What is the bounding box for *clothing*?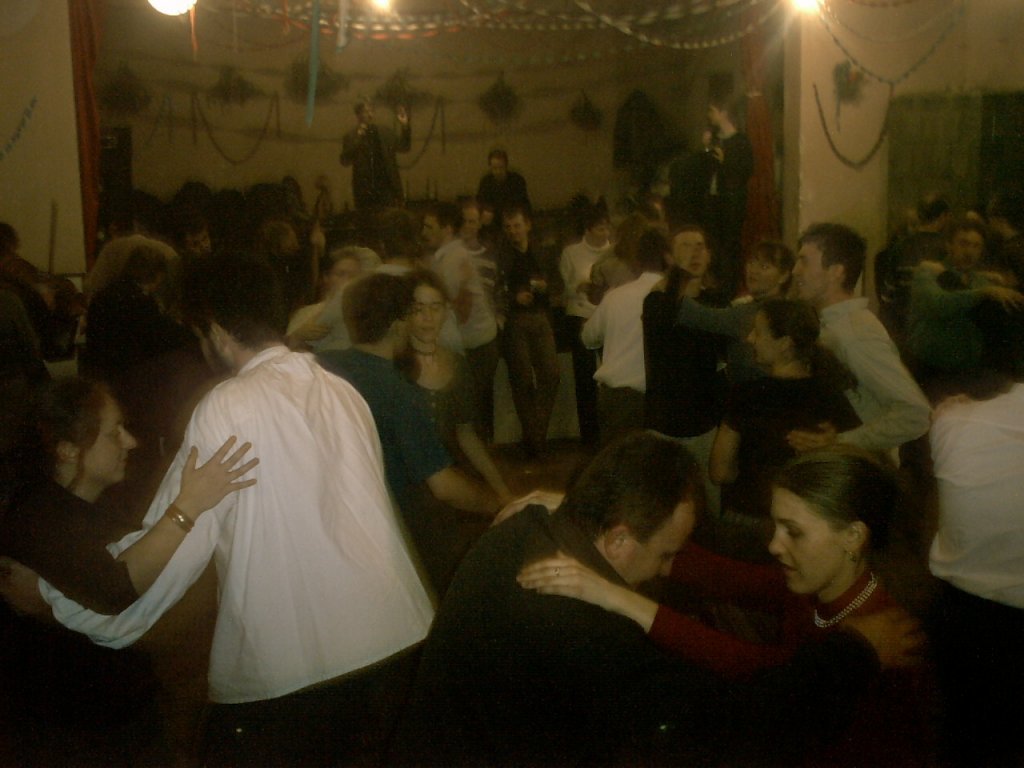
box=[818, 296, 934, 480].
